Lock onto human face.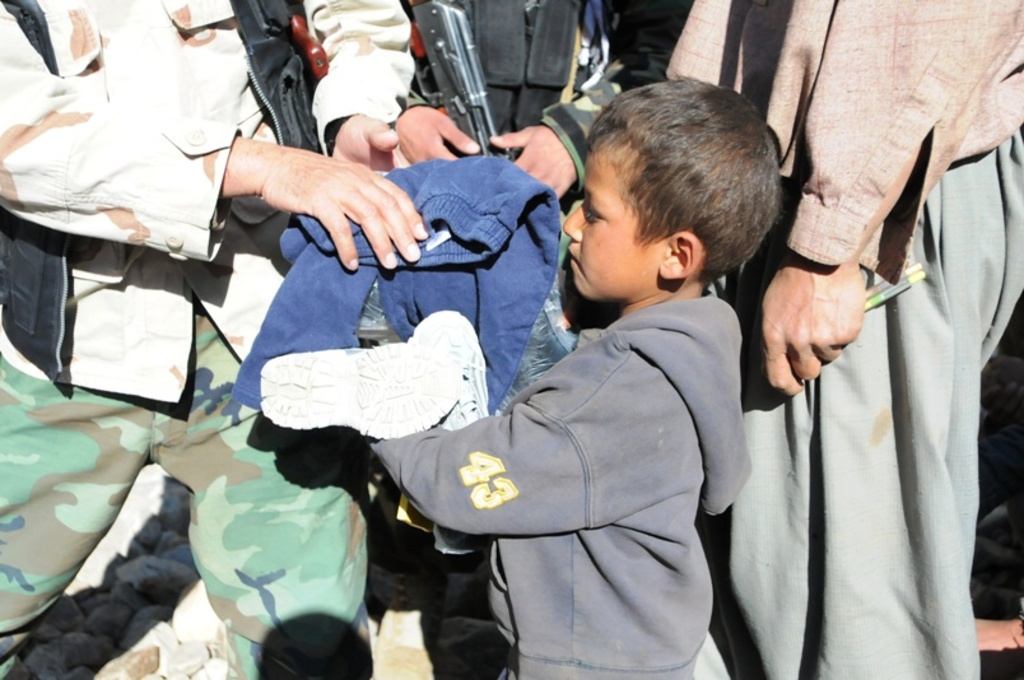
Locked: <bbox>562, 154, 658, 293</bbox>.
